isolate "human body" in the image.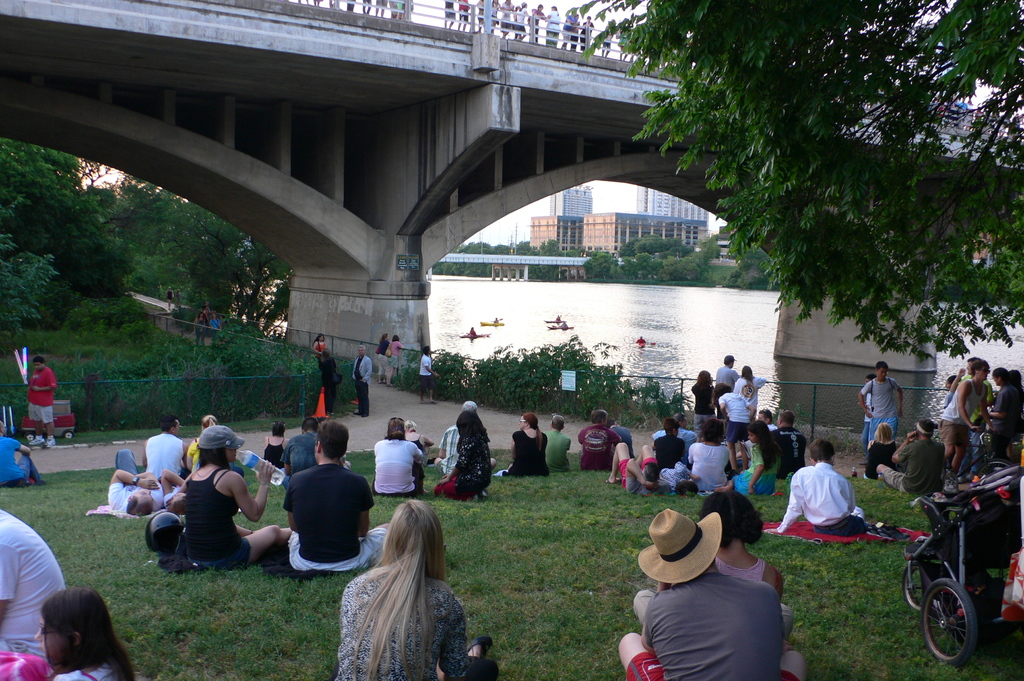
Isolated region: [left=36, top=586, right=144, bottom=680].
